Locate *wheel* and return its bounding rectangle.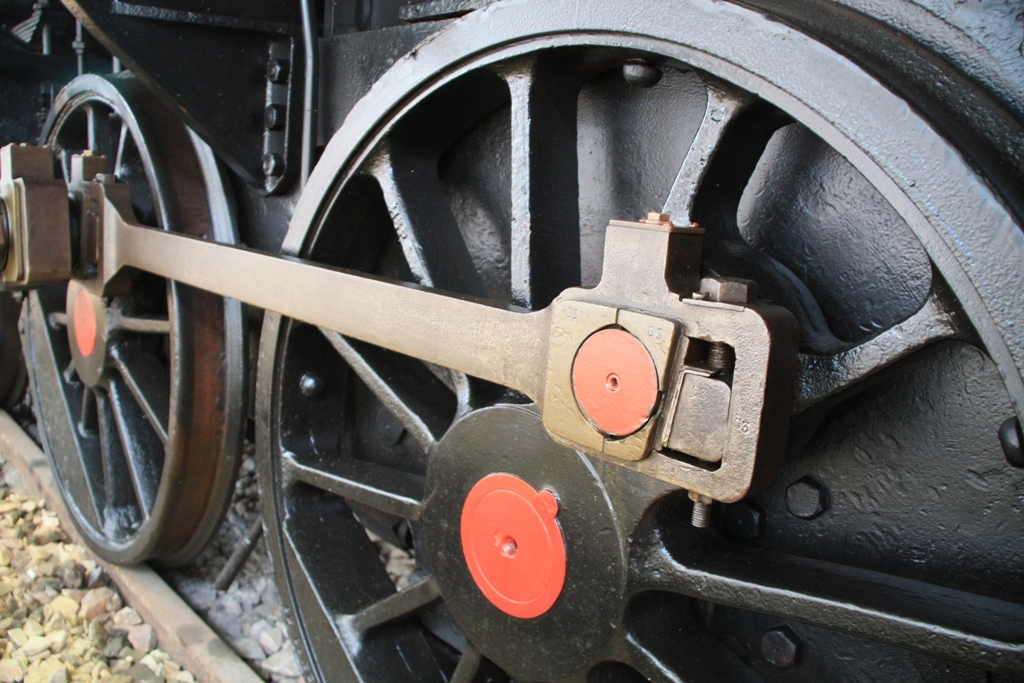
locate(17, 70, 259, 575).
